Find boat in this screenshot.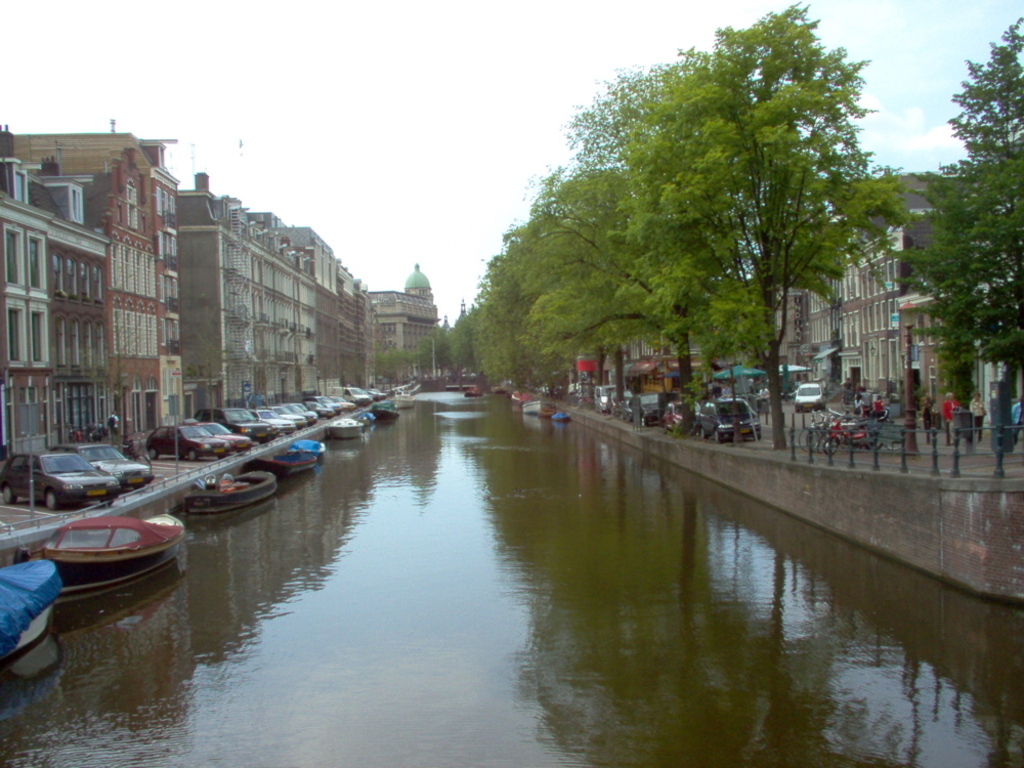
The bounding box for boat is Rect(23, 501, 173, 587).
